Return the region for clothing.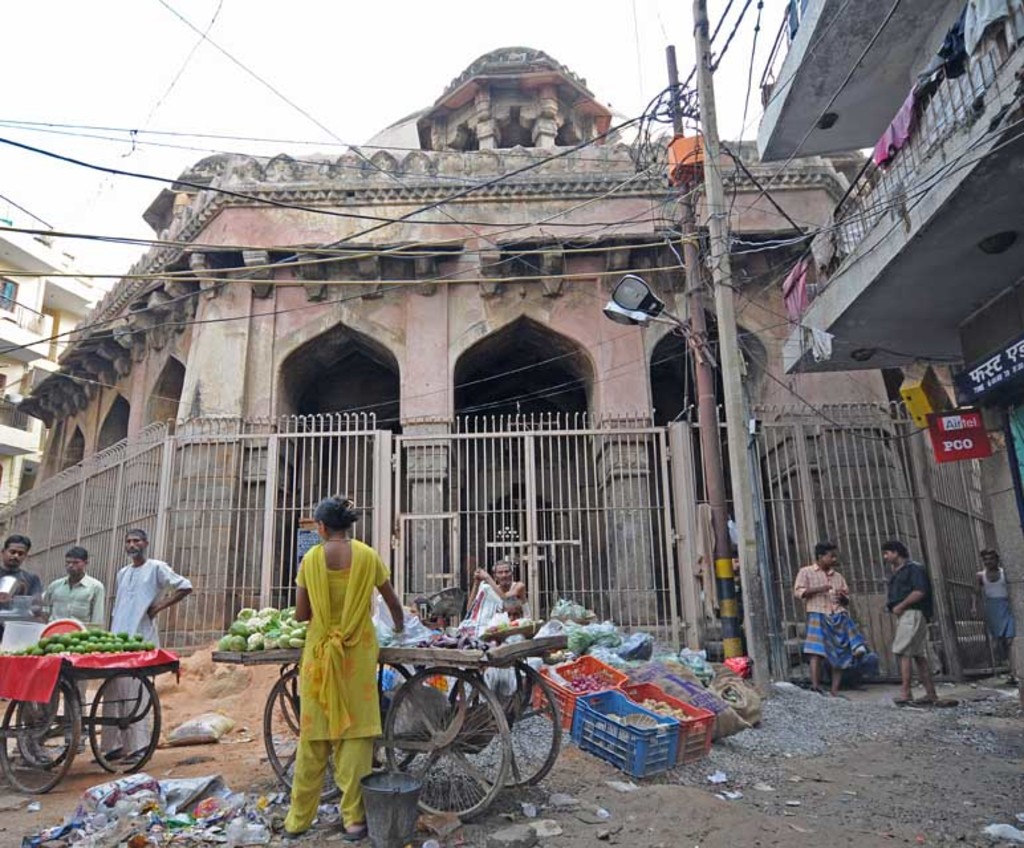
region(792, 561, 873, 671).
